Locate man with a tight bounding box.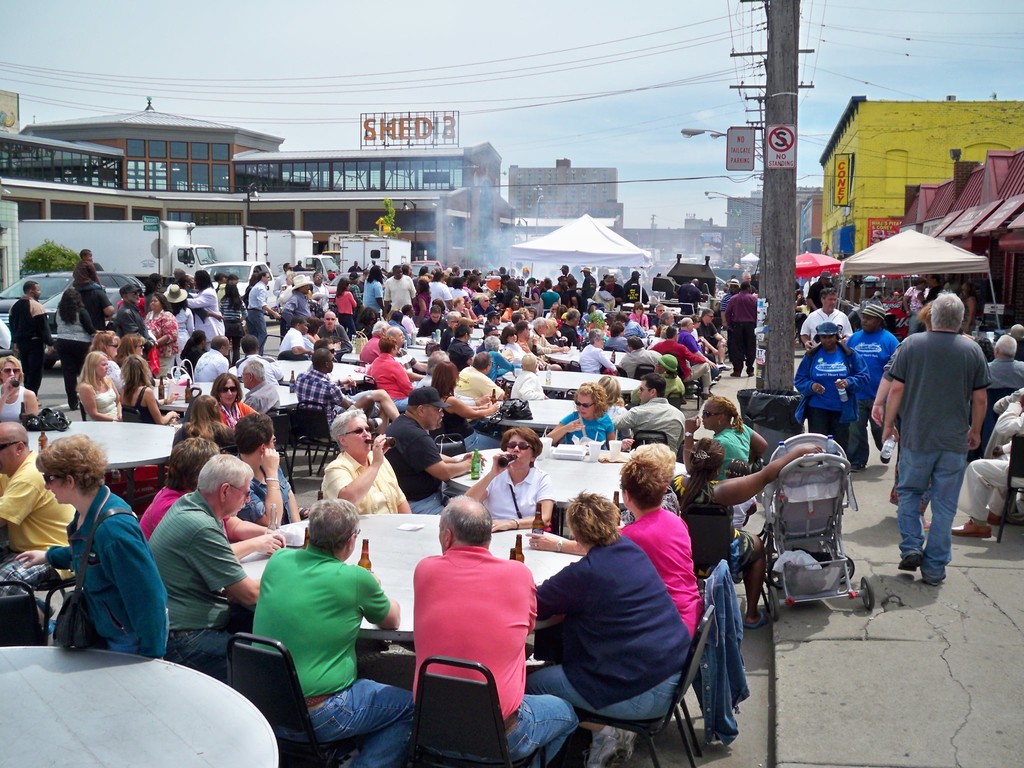
(512,319,546,365).
